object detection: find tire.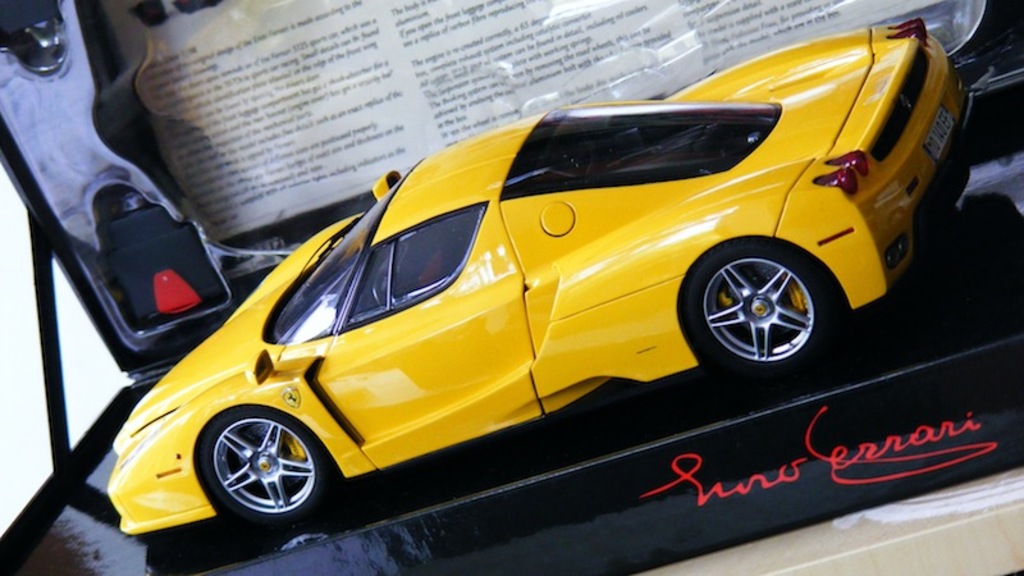
[196, 402, 330, 530].
